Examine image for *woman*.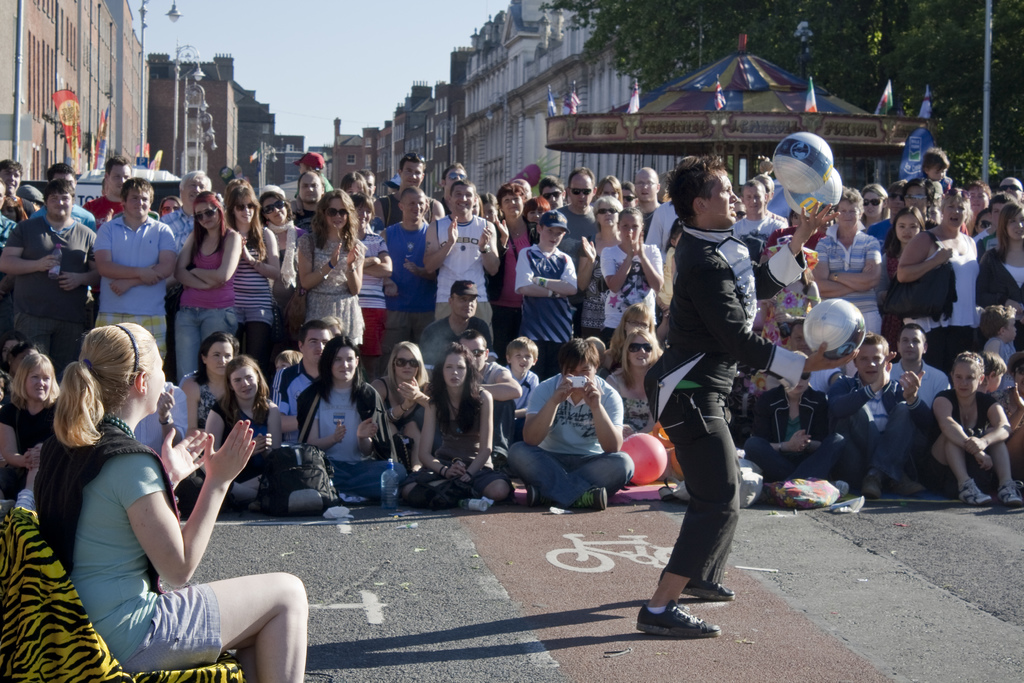
Examination result: box=[338, 167, 365, 196].
